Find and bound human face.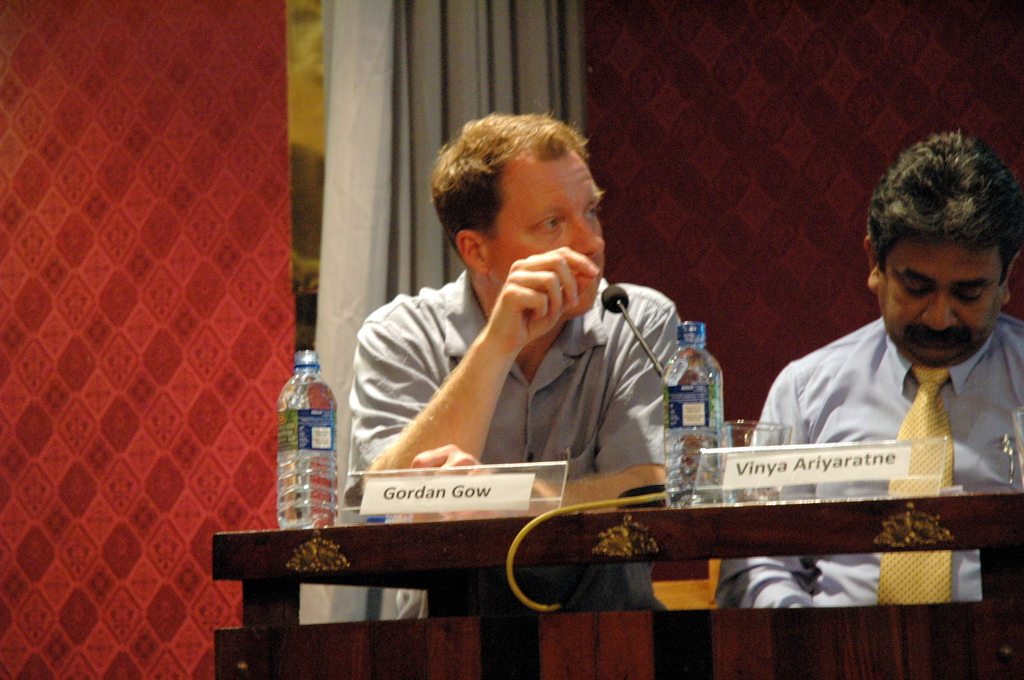
Bound: (478, 154, 601, 316).
